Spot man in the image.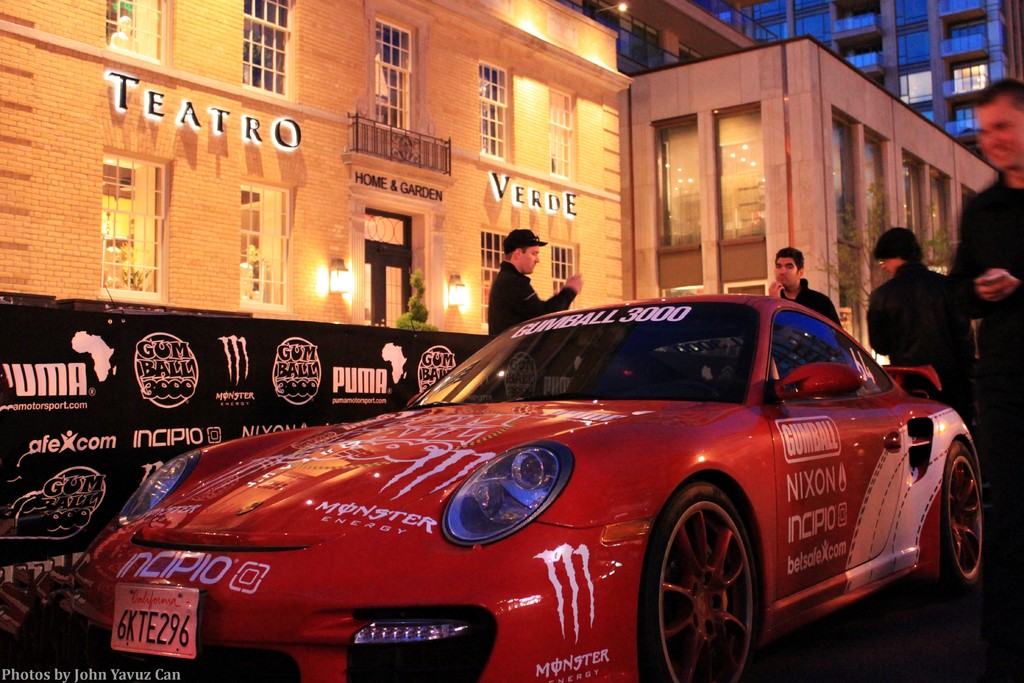
man found at Rect(870, 226, 977, 441).
